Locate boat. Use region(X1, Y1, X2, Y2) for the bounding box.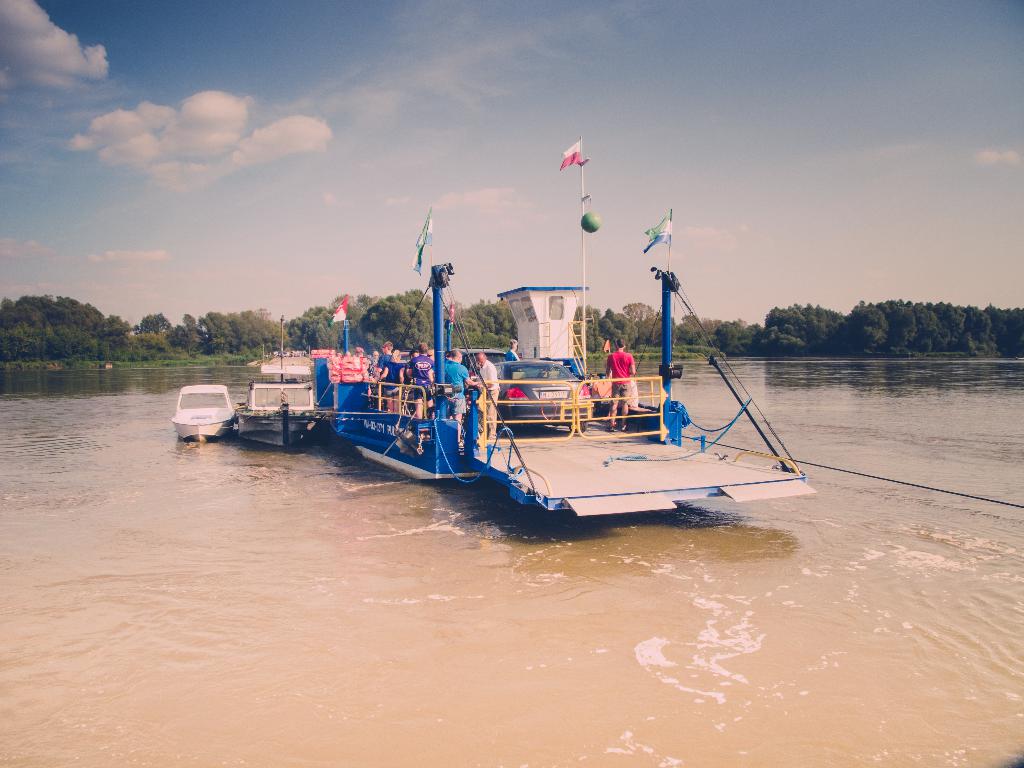
region(172, 385, 231, 447).
